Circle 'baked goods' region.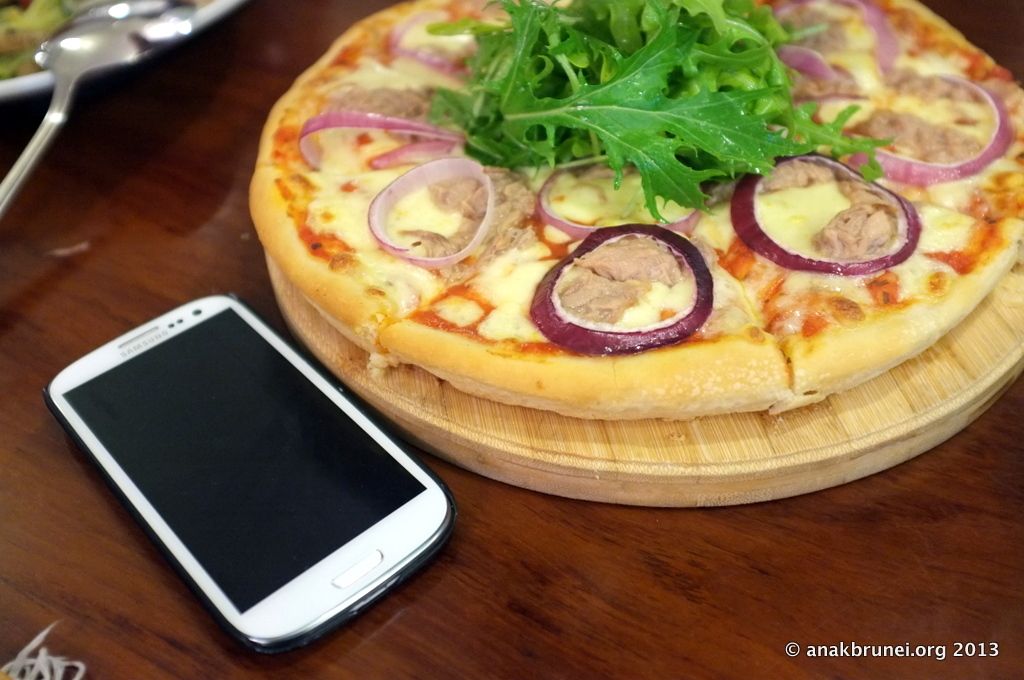
Region: left=246, top=0, right=1023, bottom=416.
